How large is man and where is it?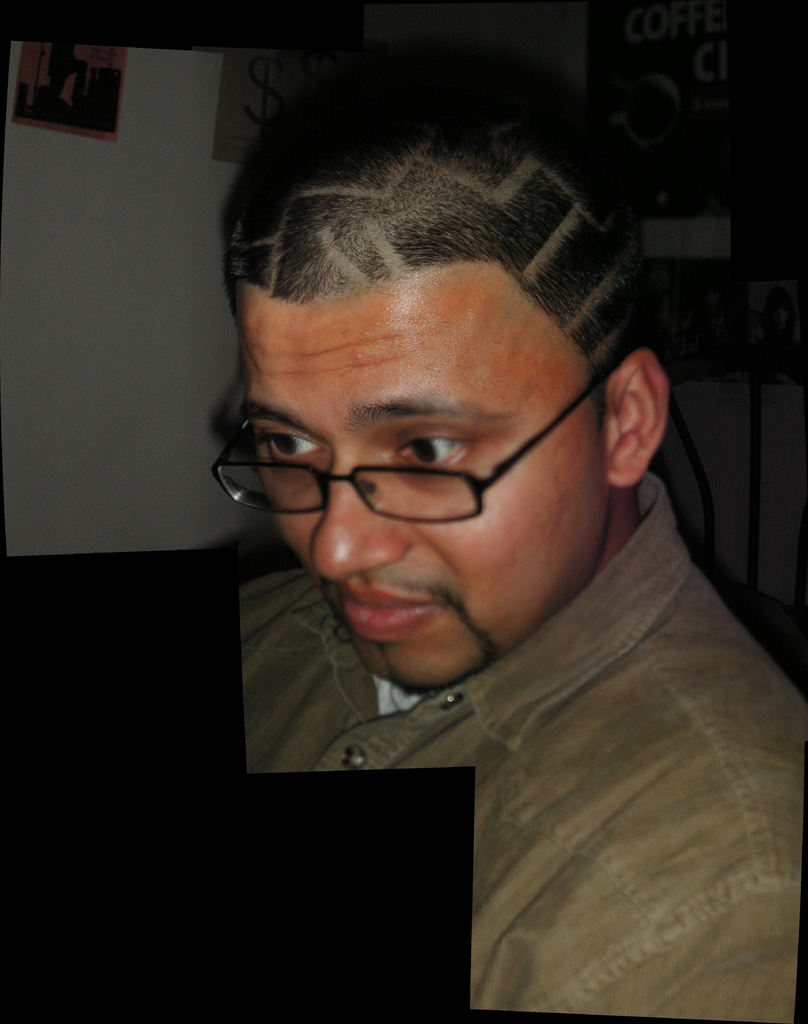
Bounding box: {"x1": 148, "y1": 71, "x2": 807, "y2": 977}.
